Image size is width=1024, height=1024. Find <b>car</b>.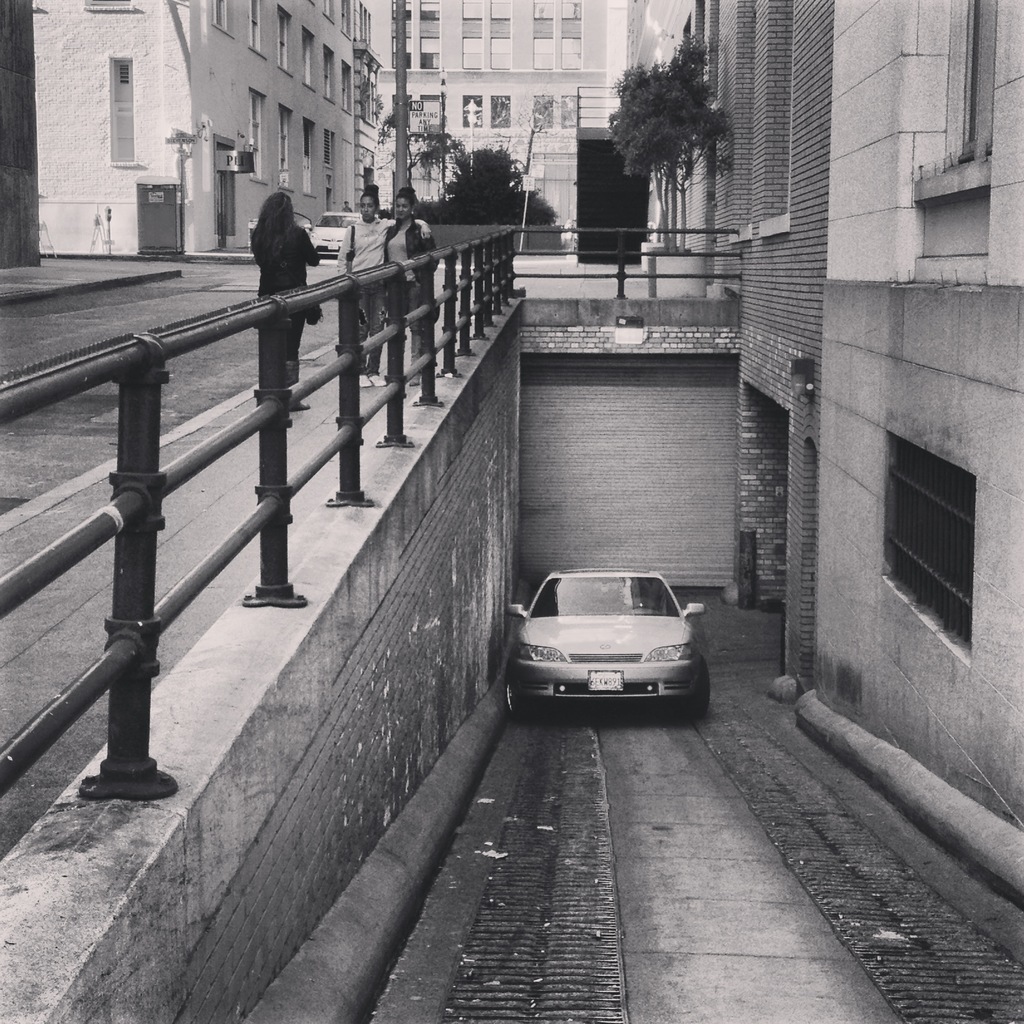
pyautogui.locateOnScreen(511, 569, 717, 728).
